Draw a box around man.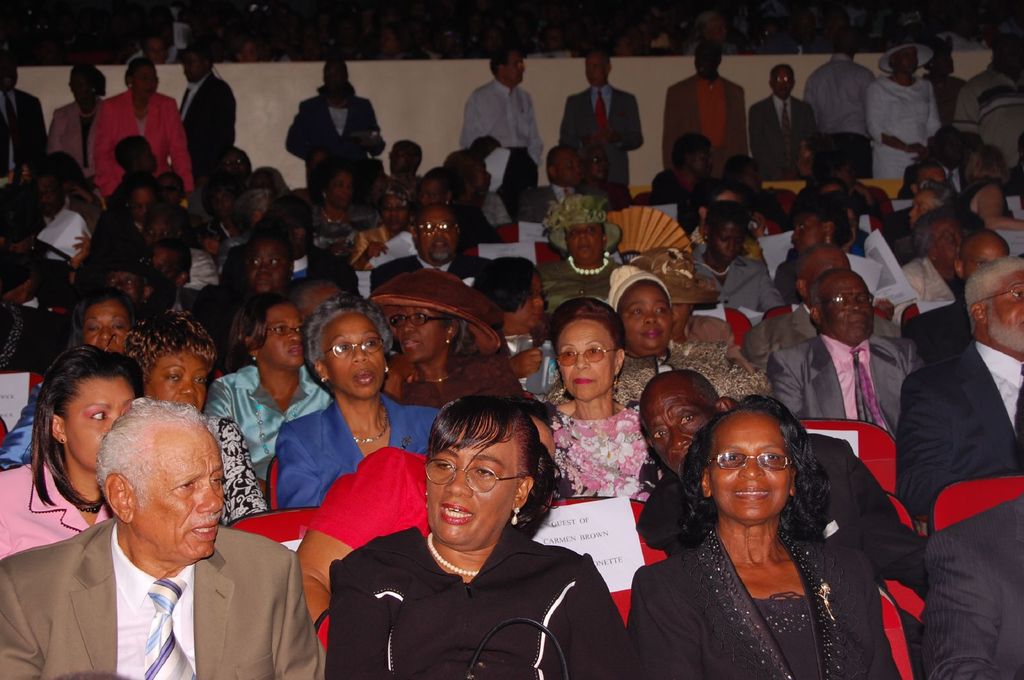
0 56 49 176.
